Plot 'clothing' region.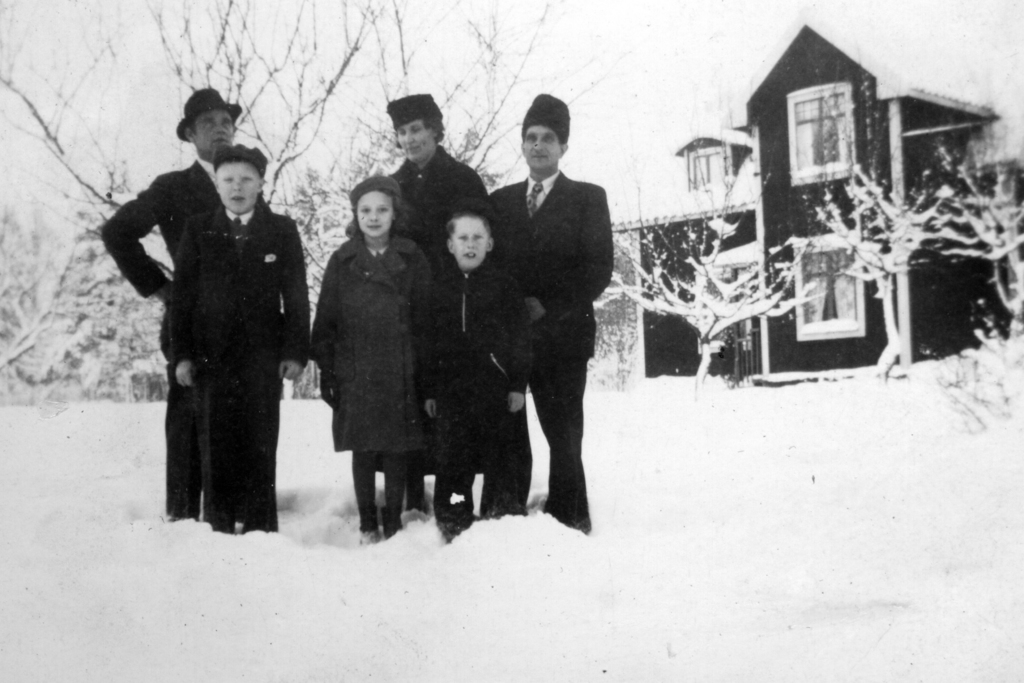
Plotted at <bbox>98, 161, 238, 513</bbox>.
